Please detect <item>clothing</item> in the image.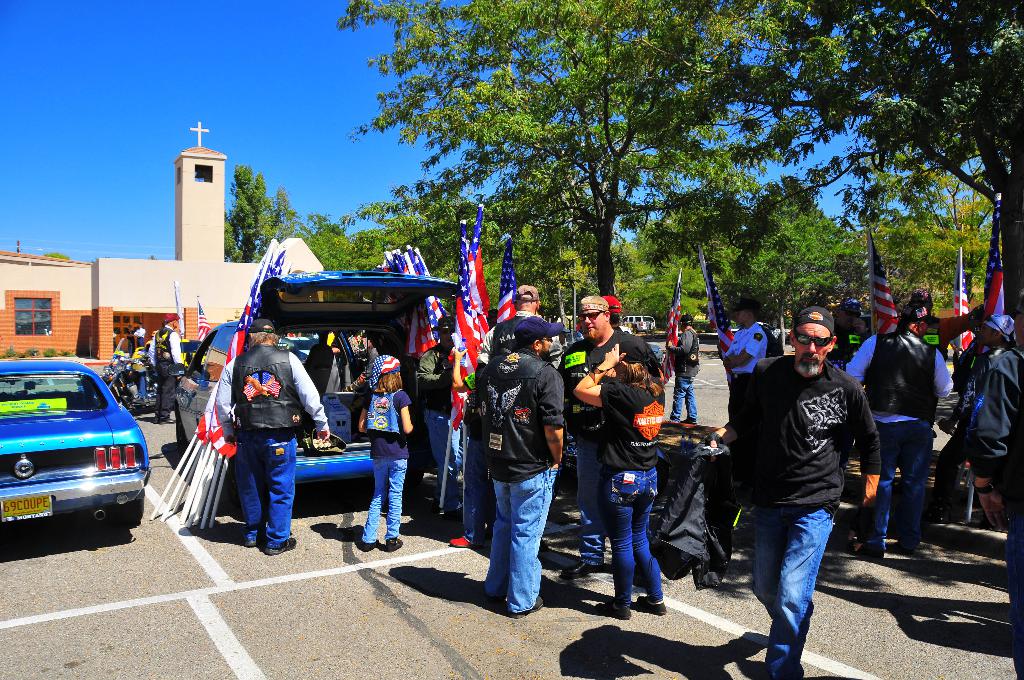
908 314 971 457.
